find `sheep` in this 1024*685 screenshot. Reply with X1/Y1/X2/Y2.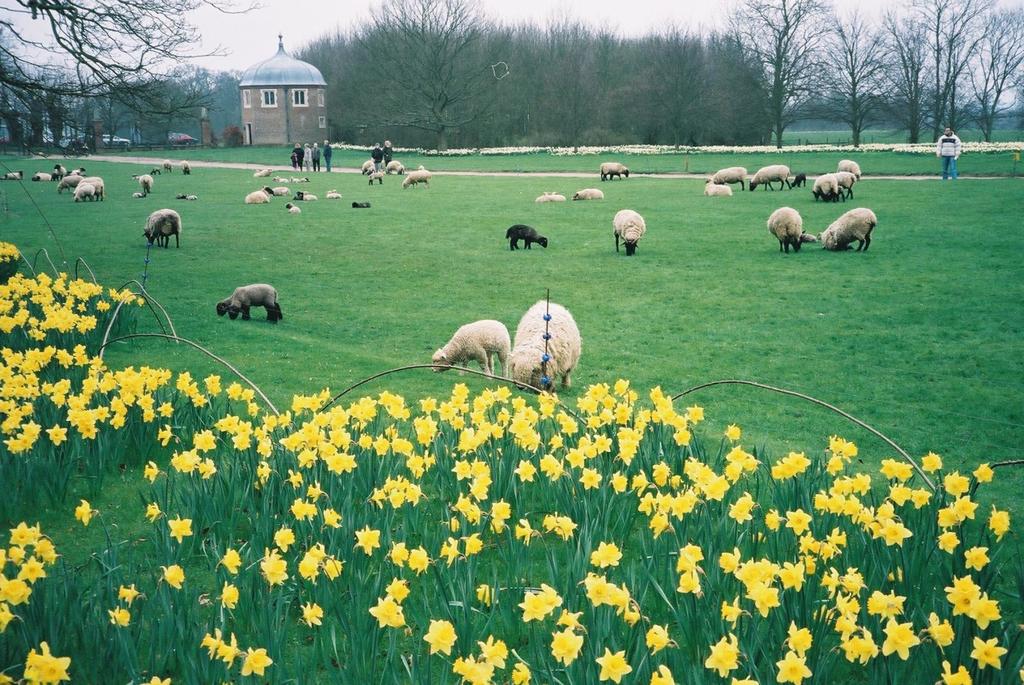
430/320/511/384.
